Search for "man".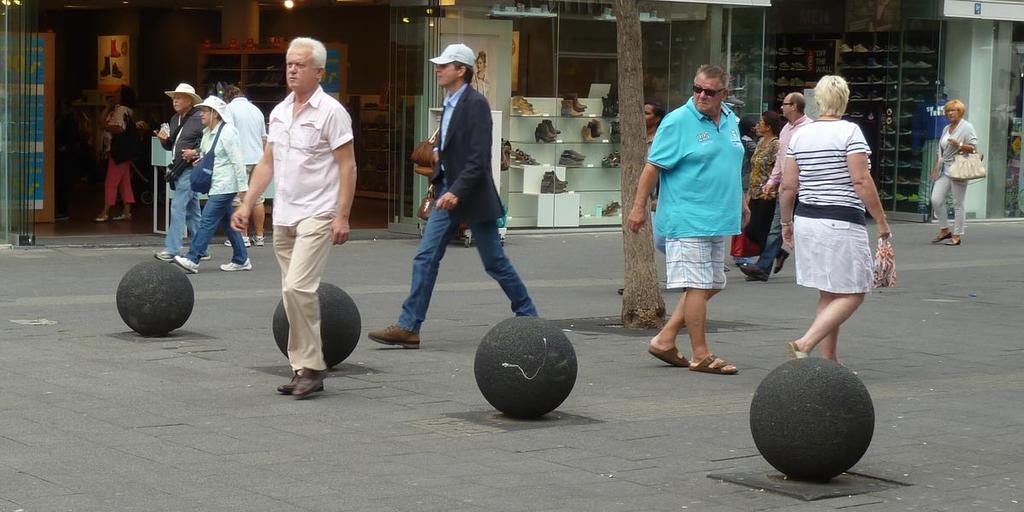
Found at detection(626, 62, 752, 373).
